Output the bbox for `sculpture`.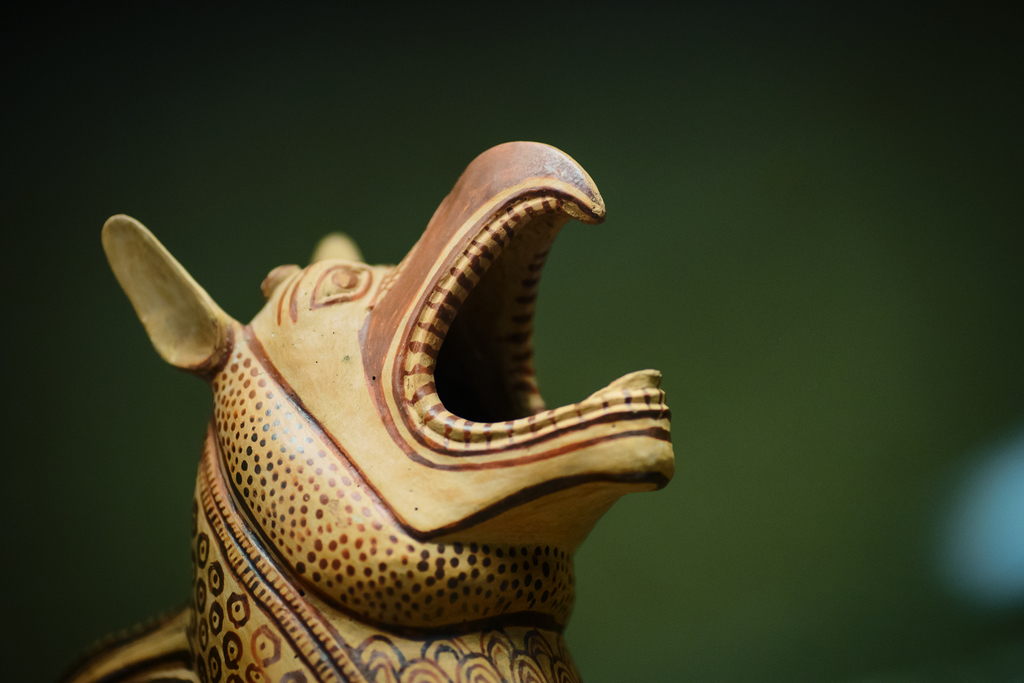
(x1=77, y1=140, x2=676, y2=682).
